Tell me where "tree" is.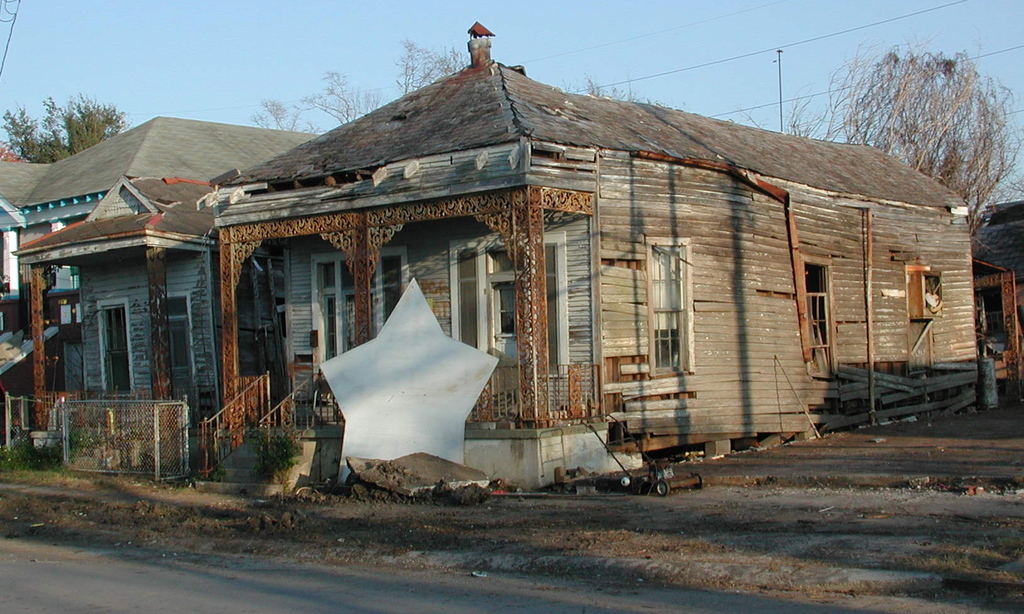
"tree" is at (x1=0, y1=85, x2=127, y2=156).
